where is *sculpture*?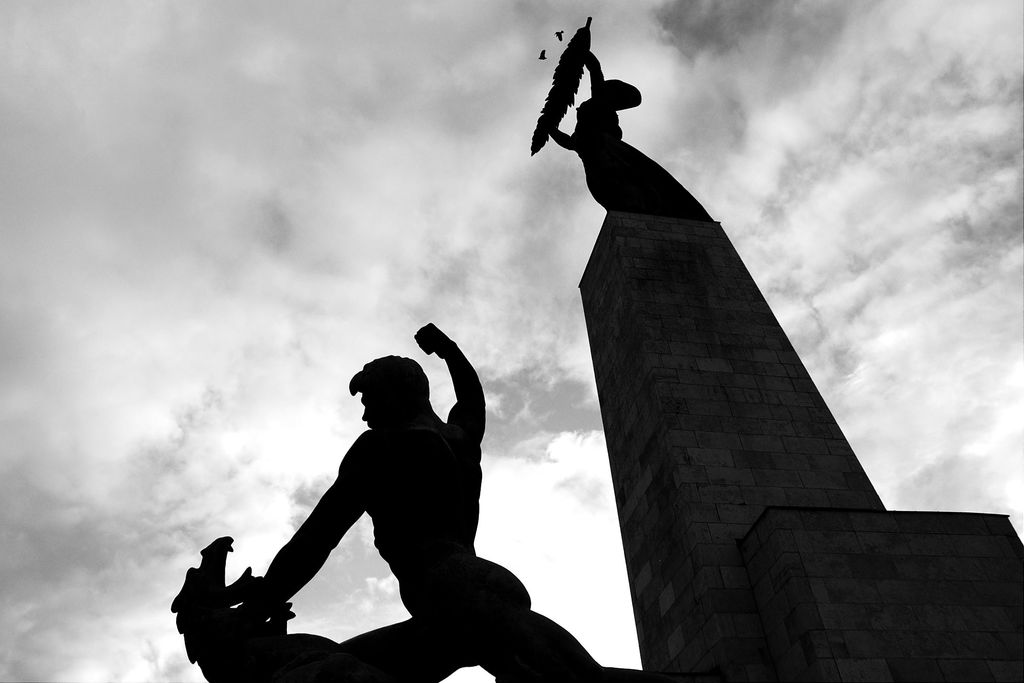
524,13,652,201.
